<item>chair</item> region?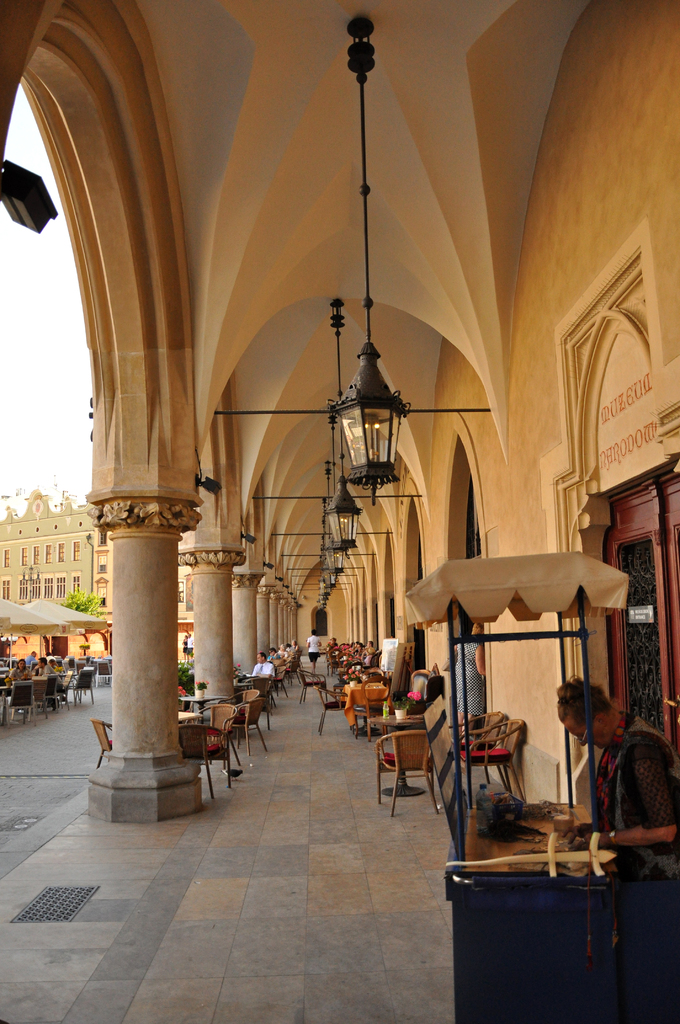
pyautogui.locateOnScreen(448, 708, 503, 781)
